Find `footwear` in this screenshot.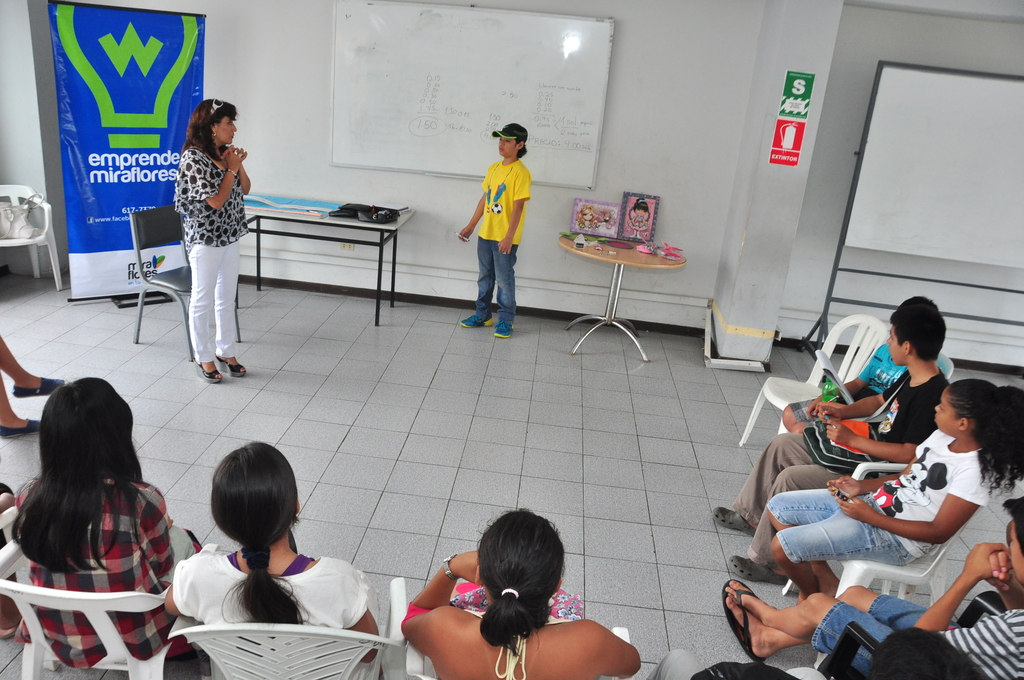
The bounding box for `footwear` is (x1=731, y1=556, x2=787, y2=582).
